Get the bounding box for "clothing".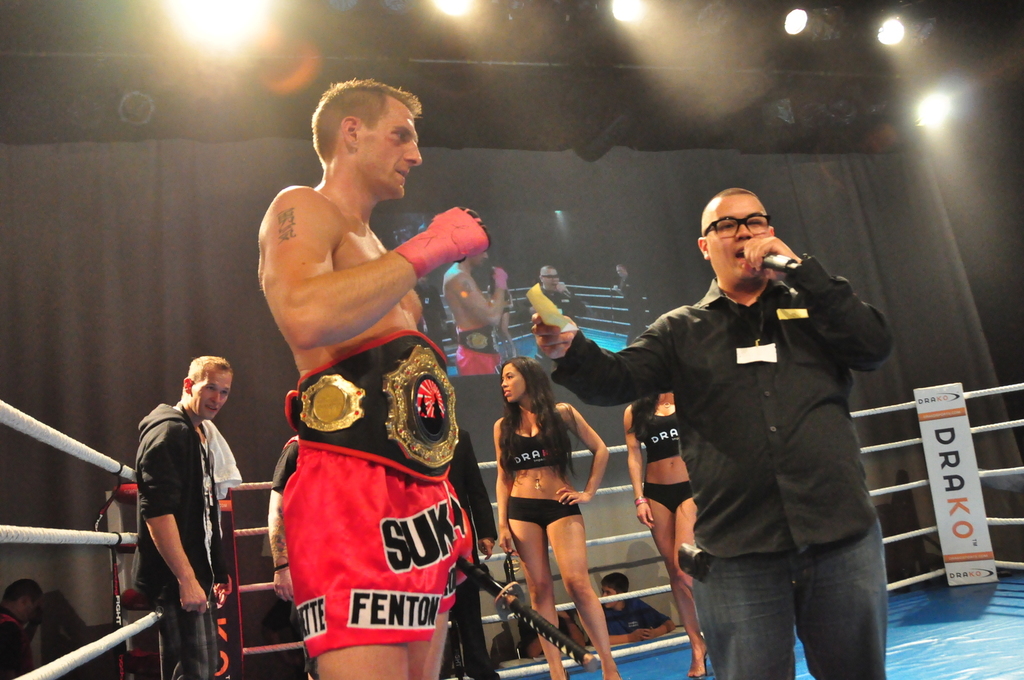
(454, 324, 501, 374).
